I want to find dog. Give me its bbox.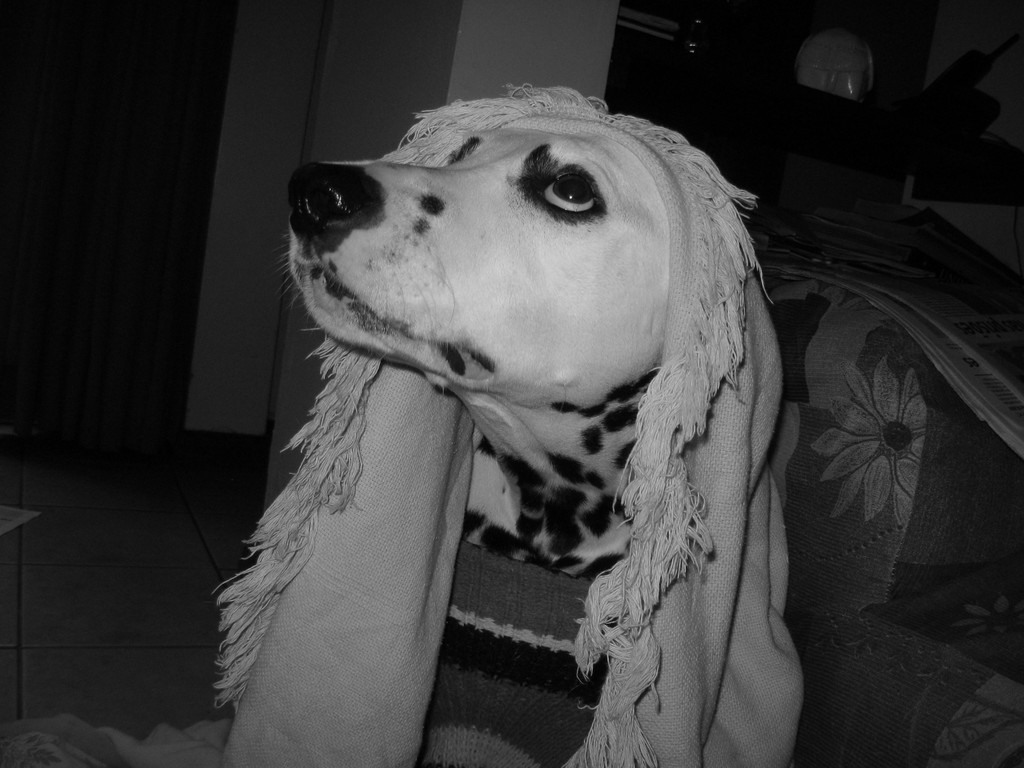
<region>277, 122, 676, 588</region>.
